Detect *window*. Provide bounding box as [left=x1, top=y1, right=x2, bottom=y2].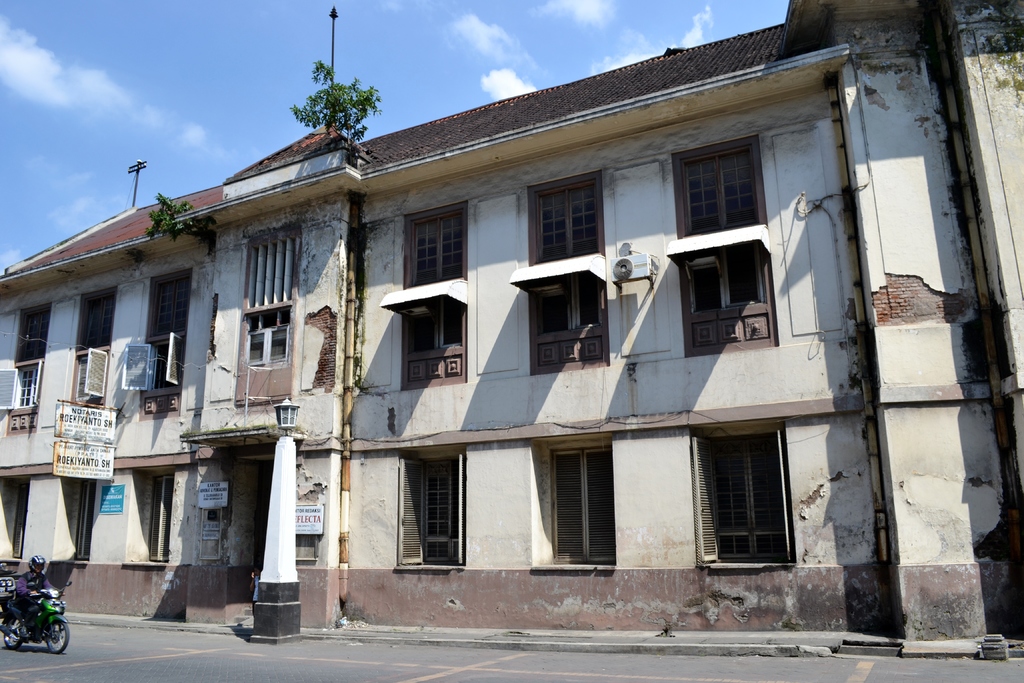
[left=704, top=416, right=797, bottom=576].
